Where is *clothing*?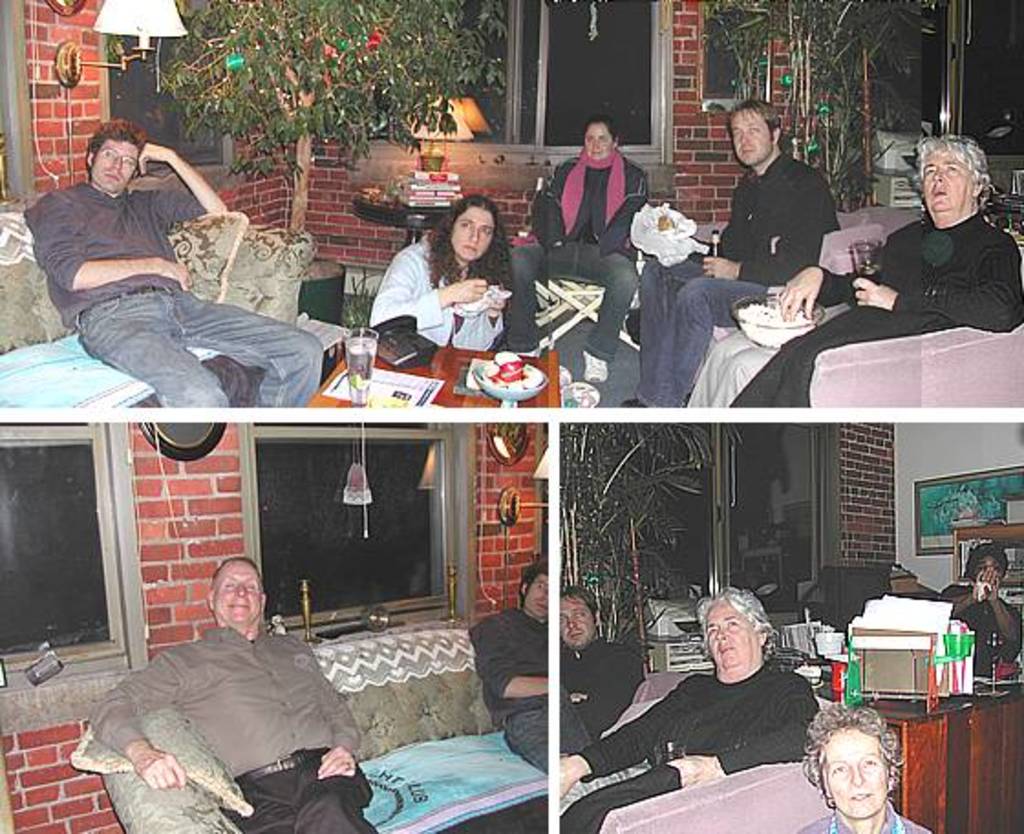
bbox(503, 144, 653, 369).
